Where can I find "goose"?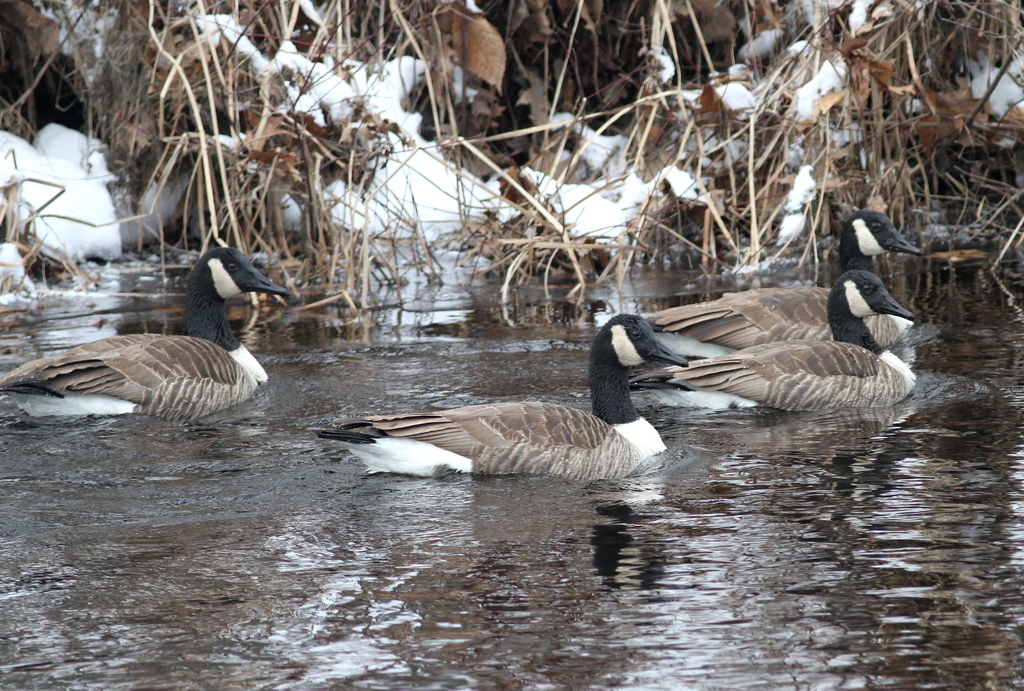
You can find it at BBox(657, 213, 910, 351).
